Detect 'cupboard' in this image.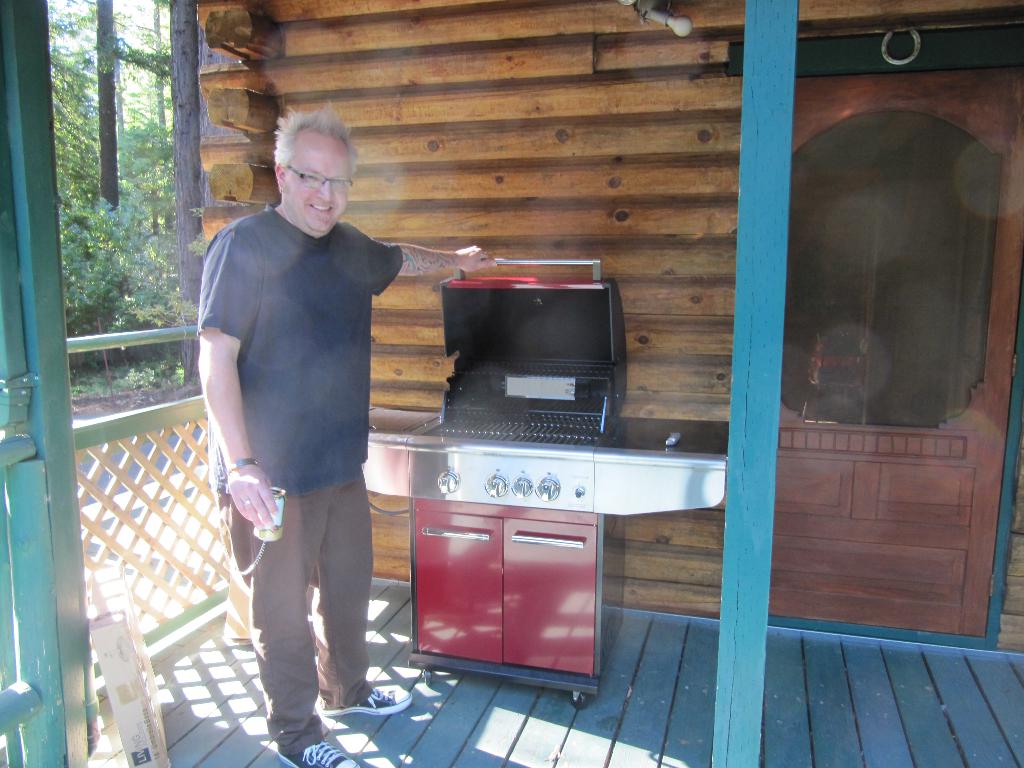
Detection: bbox=[411, 507, 607, 682].
